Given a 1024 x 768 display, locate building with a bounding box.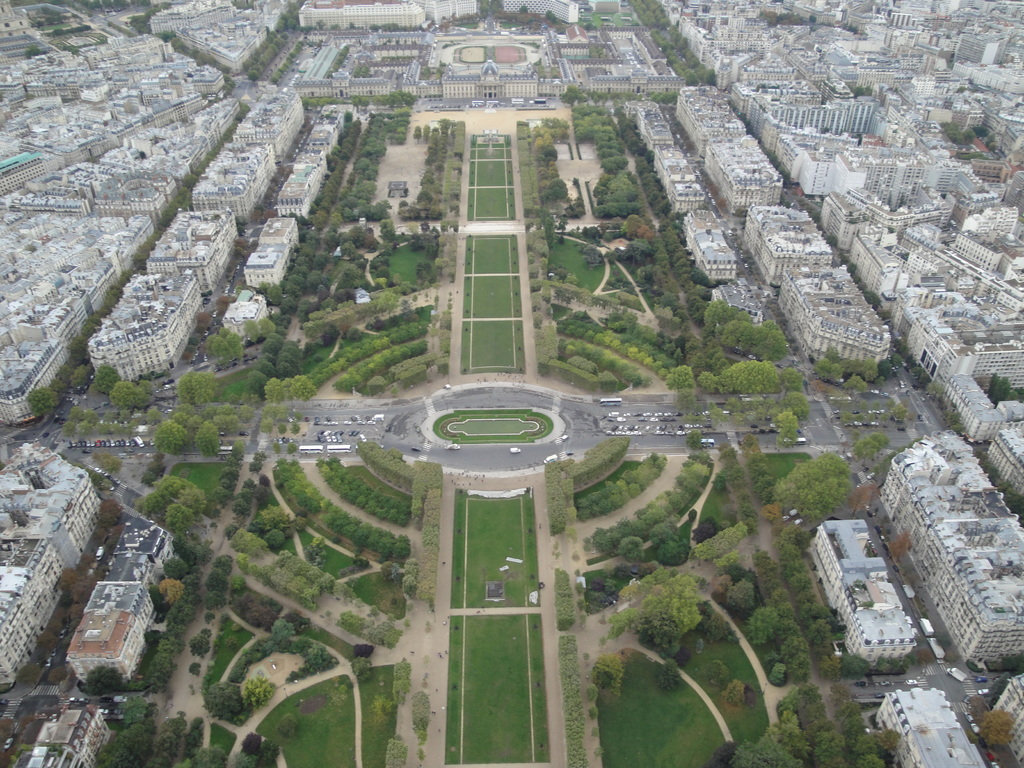
Located: rect(777, 262, 888, 383).
